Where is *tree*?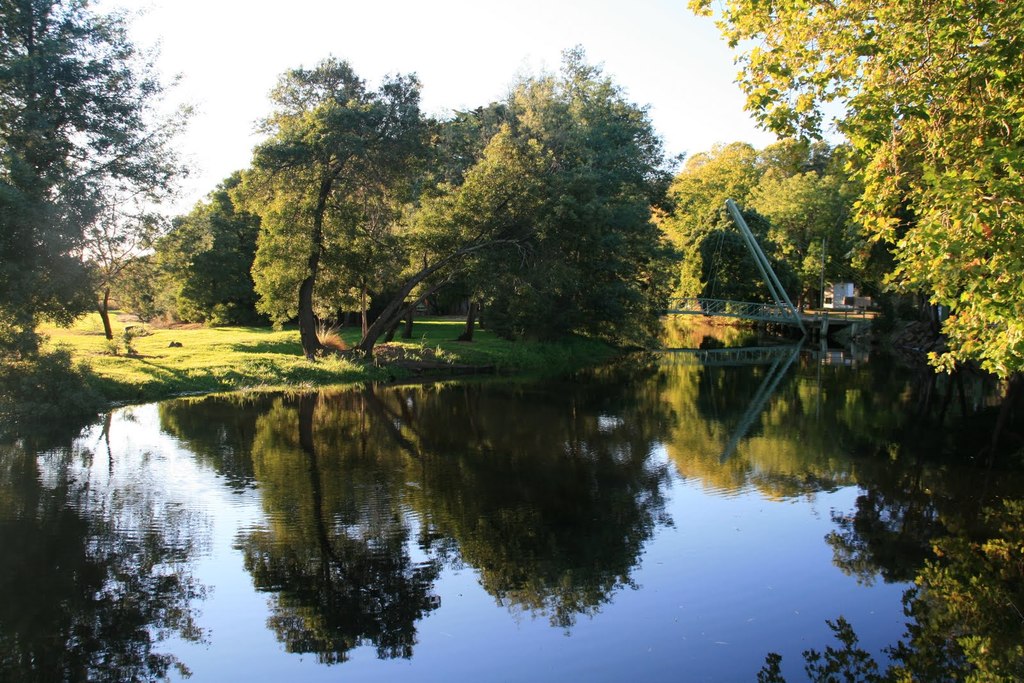
{"x1": 0, "y1": 0, "x2": 199, "y2": 359}.
